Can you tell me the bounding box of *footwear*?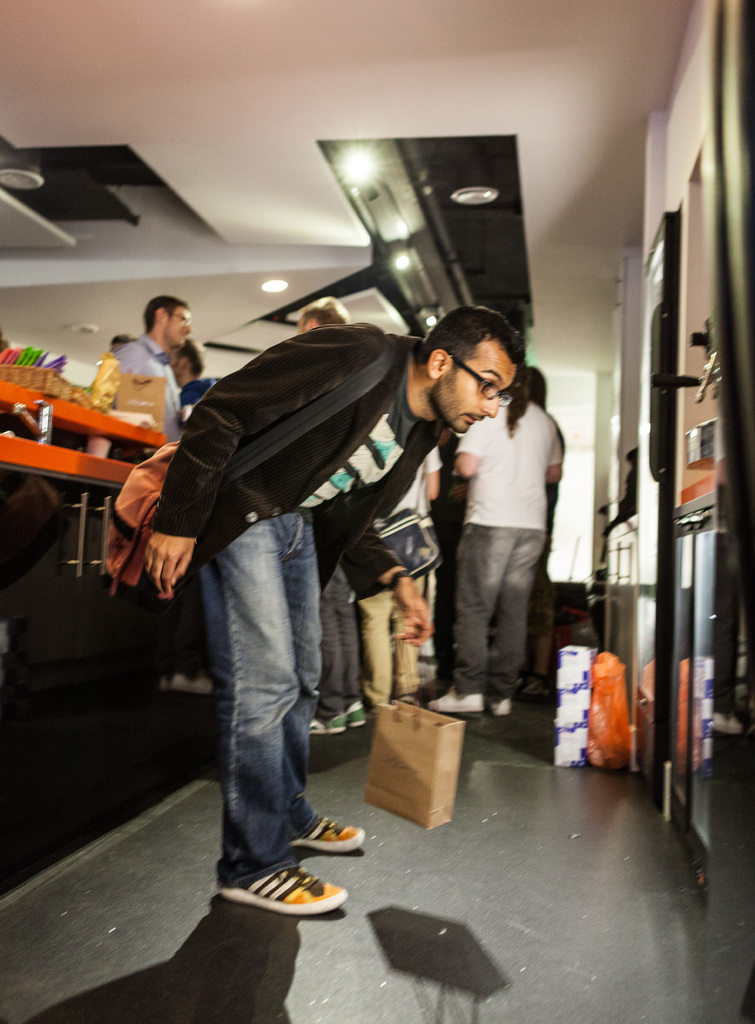
left=425, top=688, right=481, bottom=714.
